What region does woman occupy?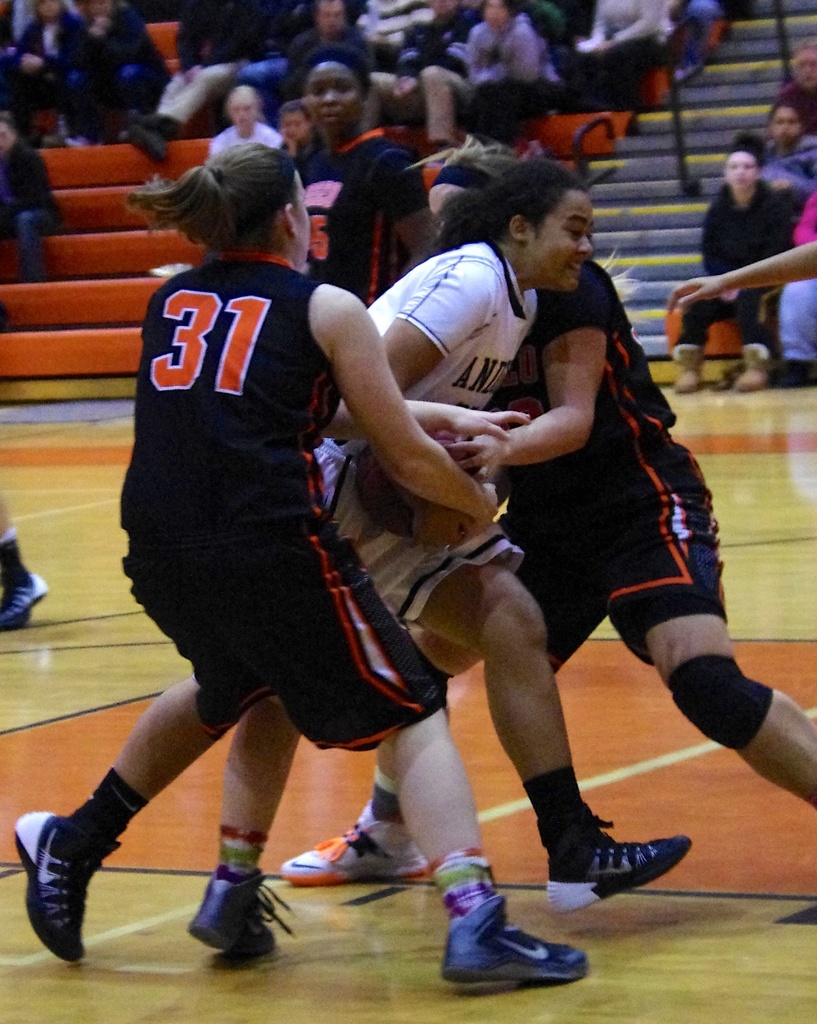
bbox=[17, 160, 688, 947].
